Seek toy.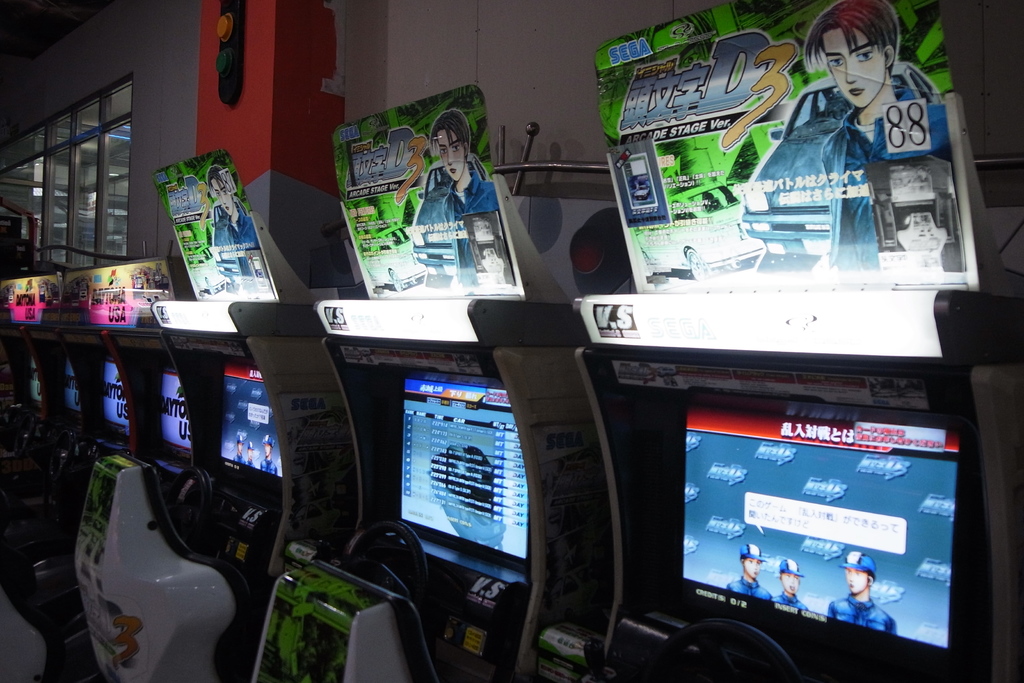
<region>770, 558, 809, 607</region>.
